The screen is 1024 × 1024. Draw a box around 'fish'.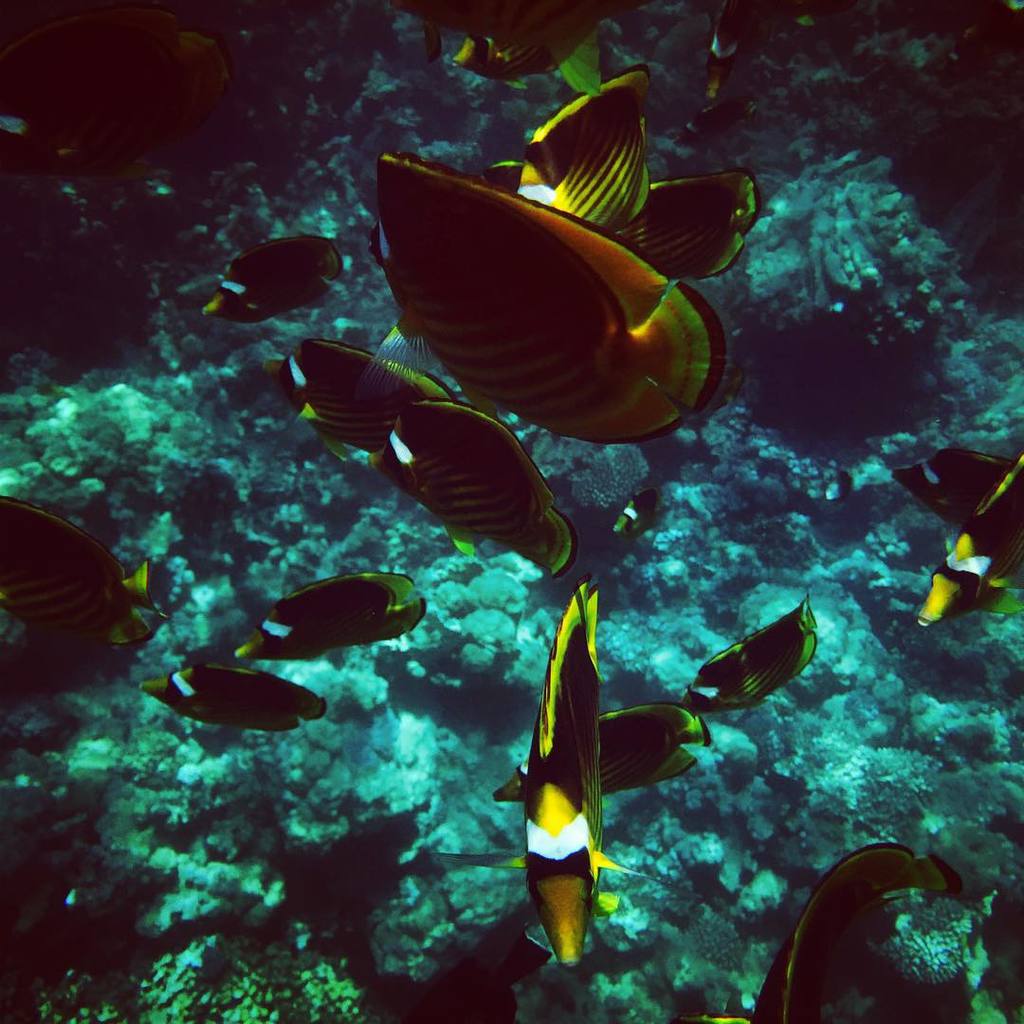
(893,444,1014,532).
